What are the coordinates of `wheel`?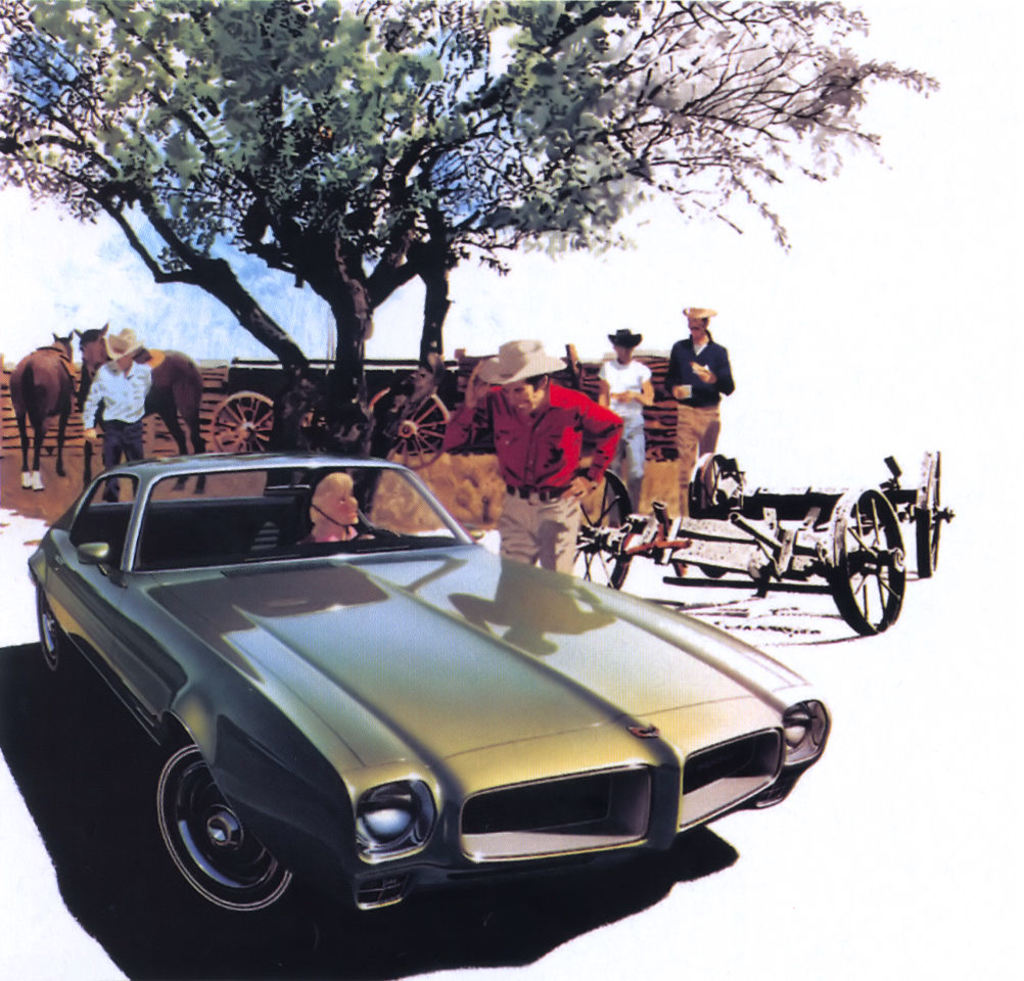
{"left": 571, "top": 470, "right": 635, "bottom": 593}.
